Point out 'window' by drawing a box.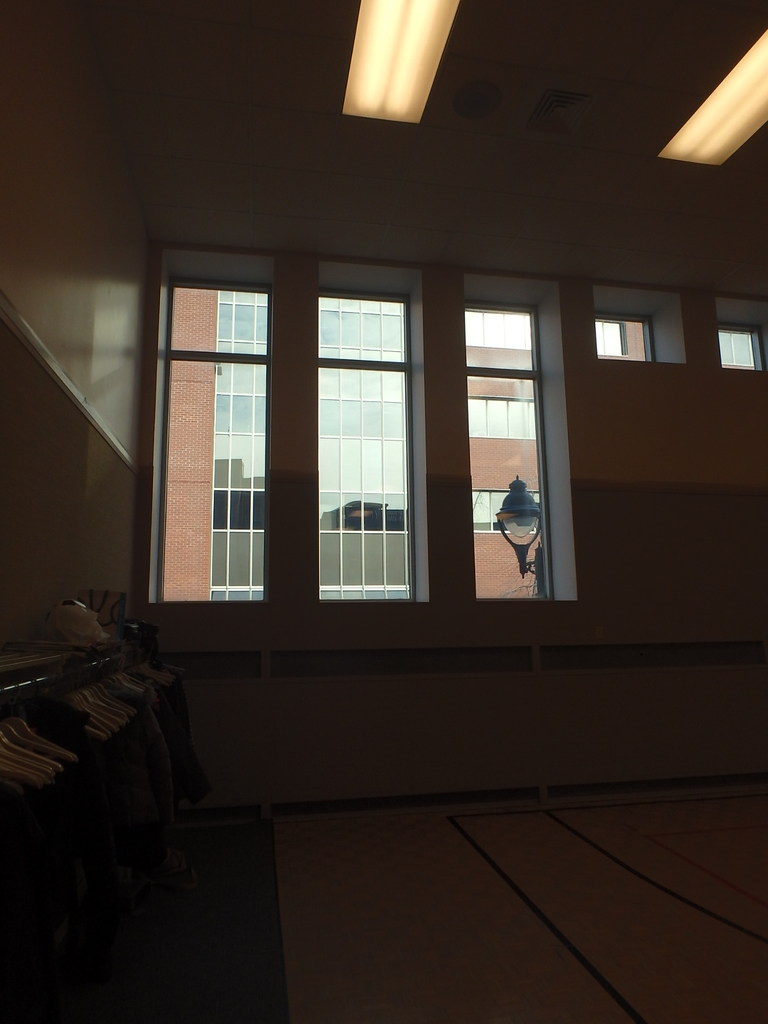
BBox(167, 222, 559, 641).
